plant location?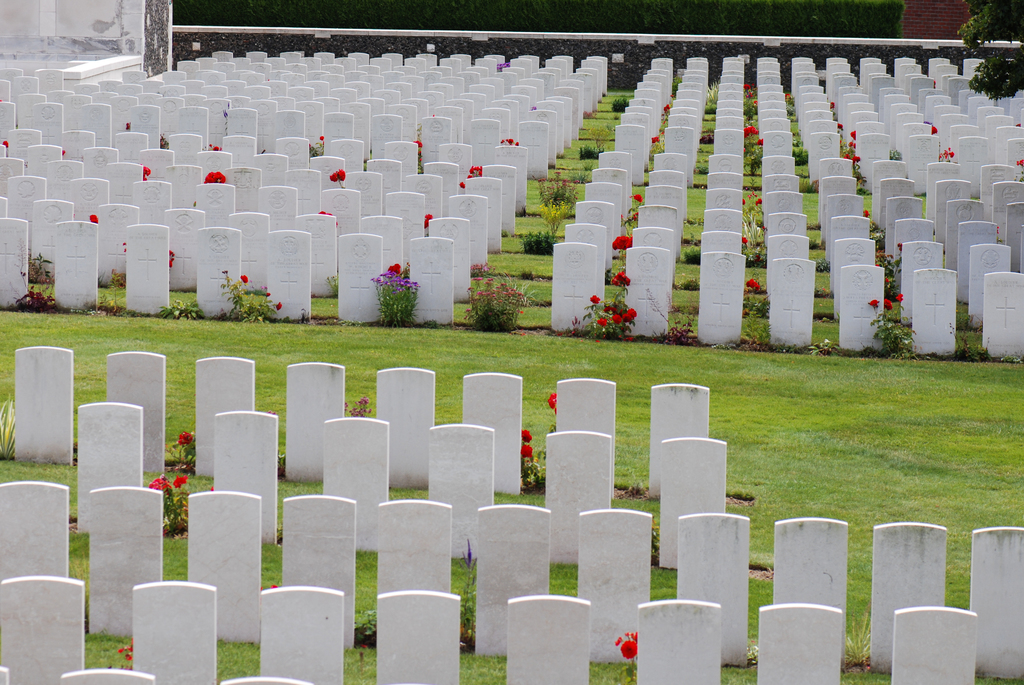
box(516, 381, 565, 492)
